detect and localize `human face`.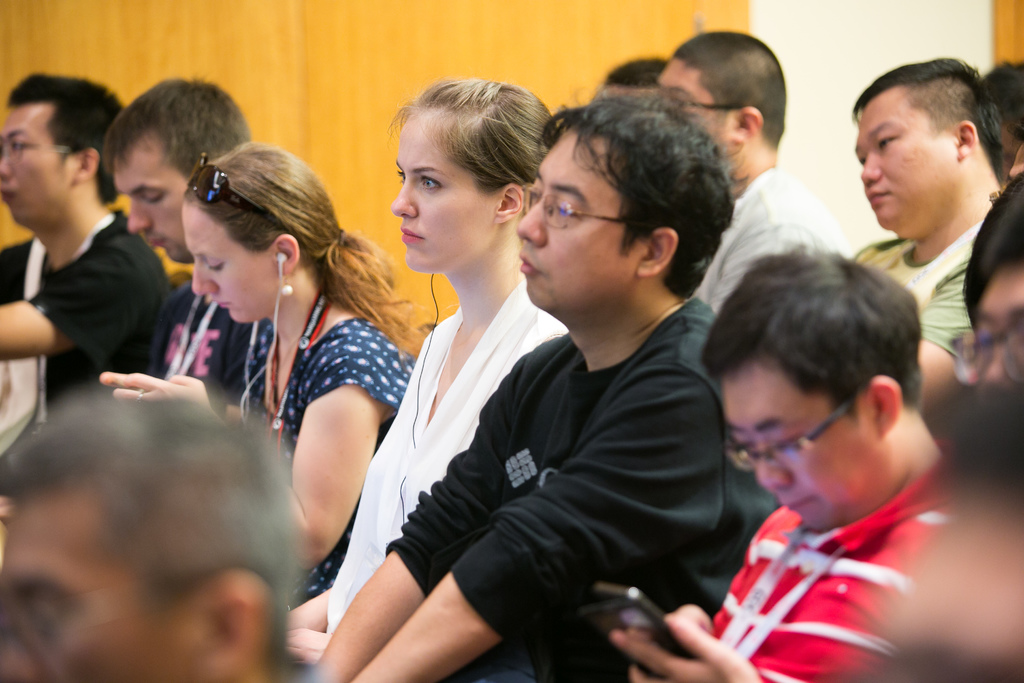
Localized at bbox=[513, 123, 640, 318].
